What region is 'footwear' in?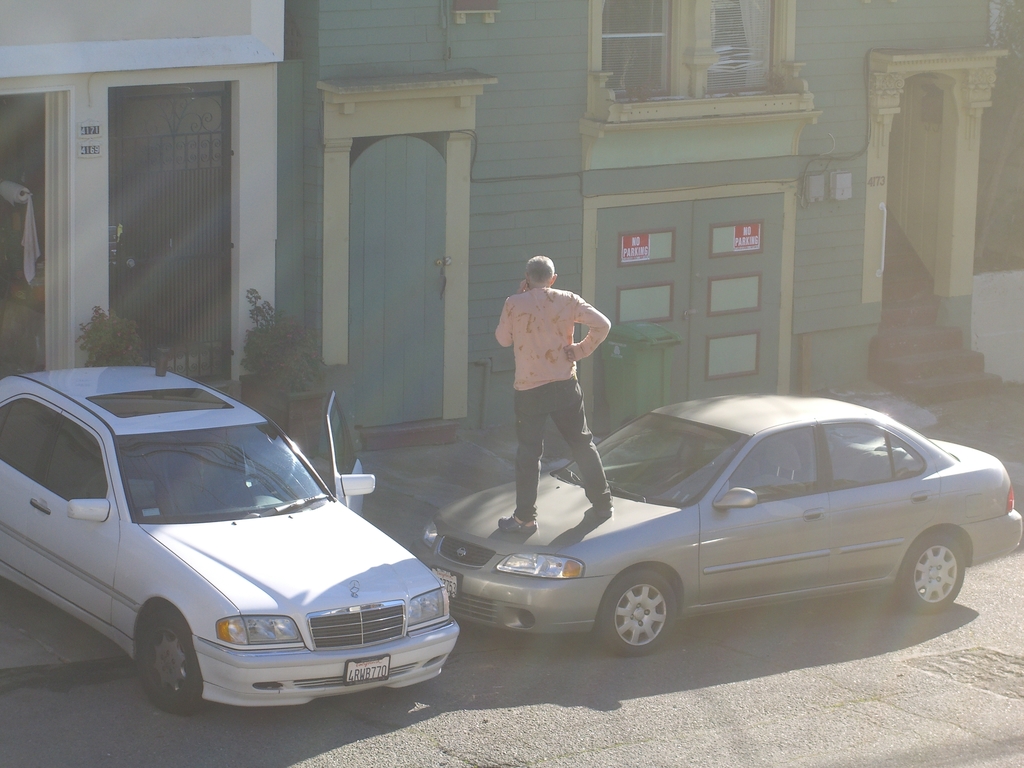
<box>499,515,535,535</box>.
